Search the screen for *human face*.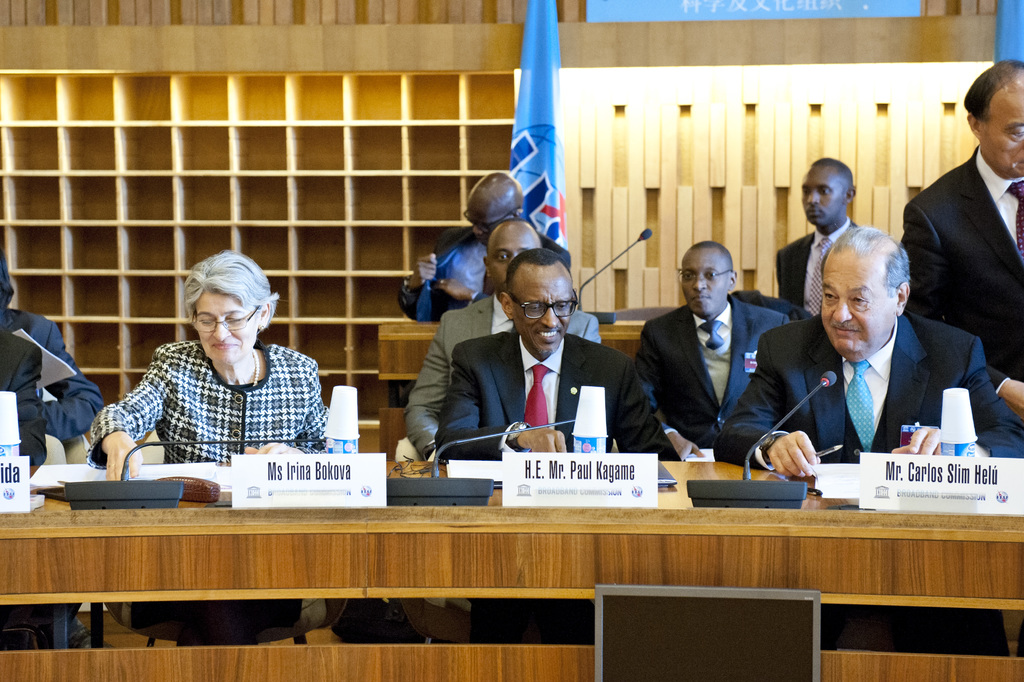
Found at BBox(489, 224, 539, 294).
